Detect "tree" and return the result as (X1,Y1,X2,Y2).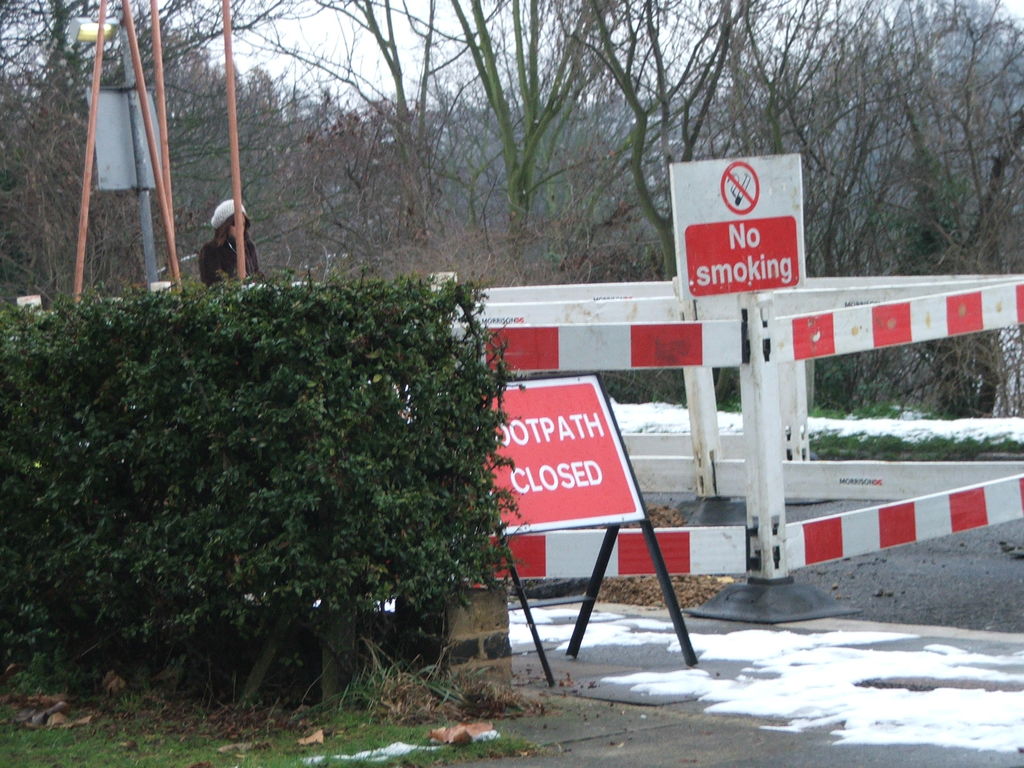
(0,0,320,308).
